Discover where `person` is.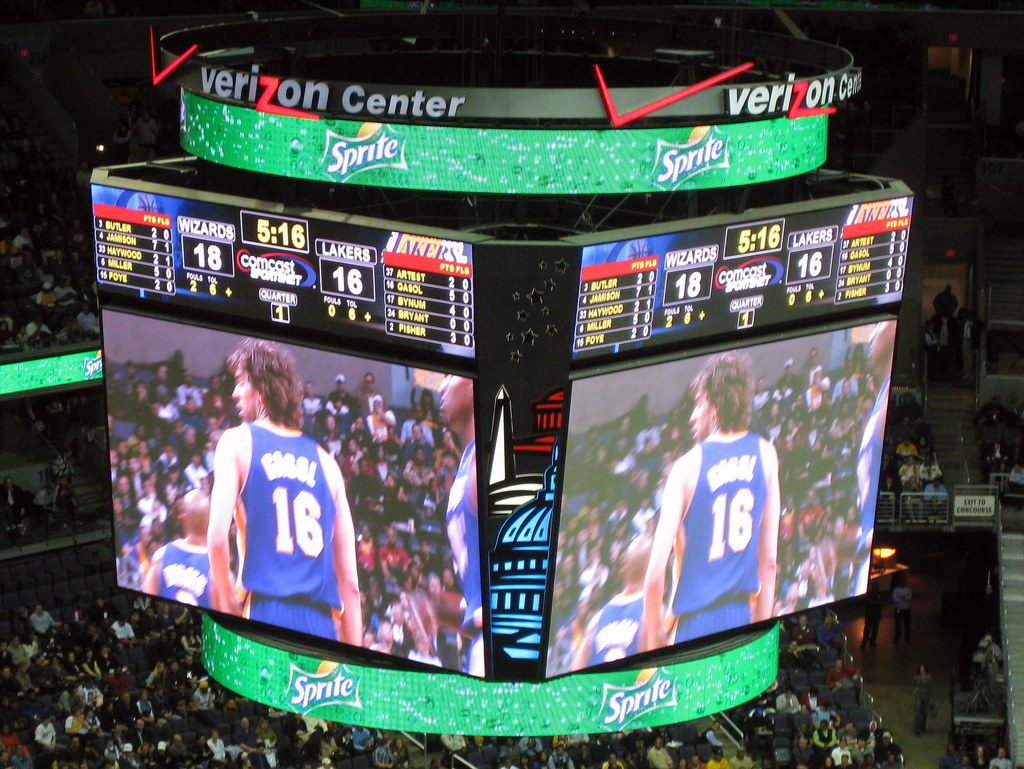
Discovered at crop(434, 371, 484, 681).
